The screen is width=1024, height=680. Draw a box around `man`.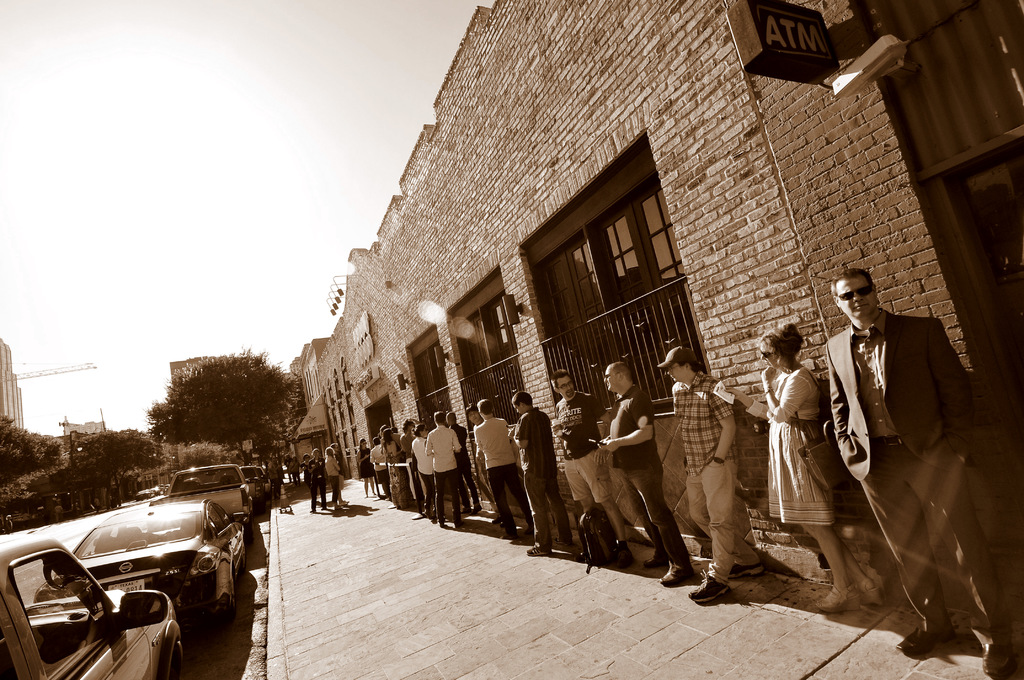
(left=463, top=403, right=482, bottom=432).
